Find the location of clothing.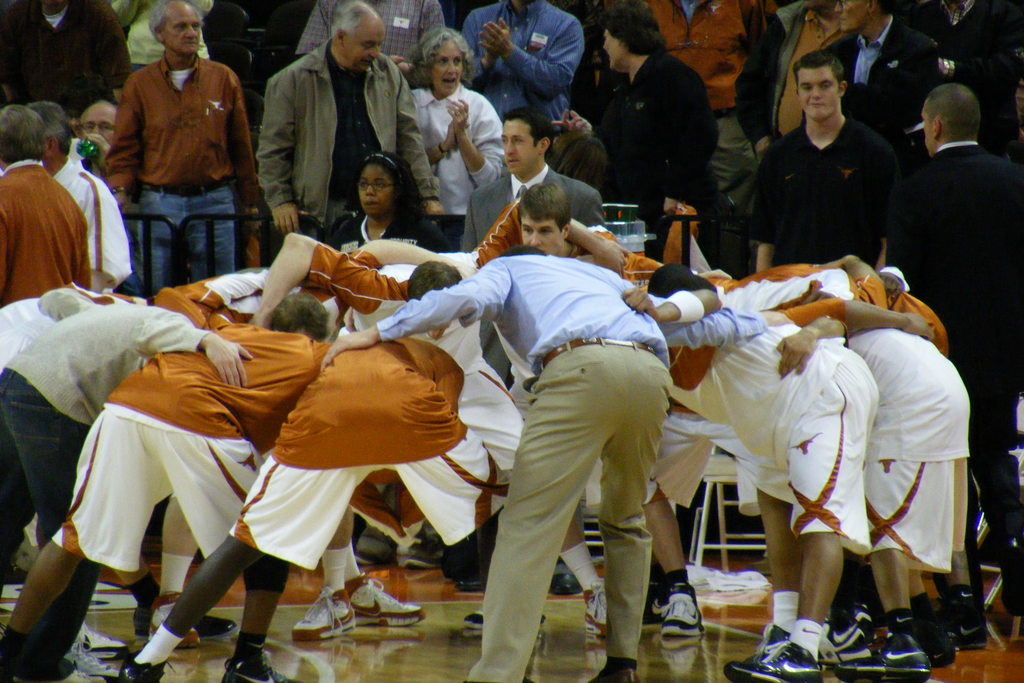
Location: 821,15,950,156.
